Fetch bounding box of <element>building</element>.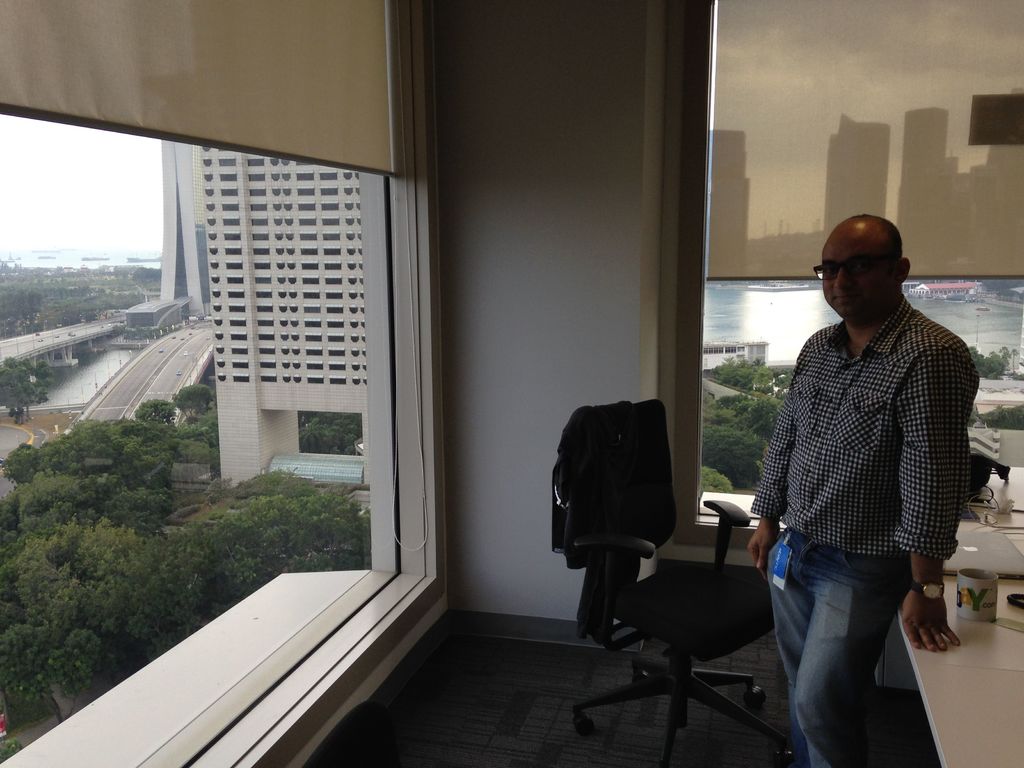
Bbox: bbox=[200, 143, 368, 490].
